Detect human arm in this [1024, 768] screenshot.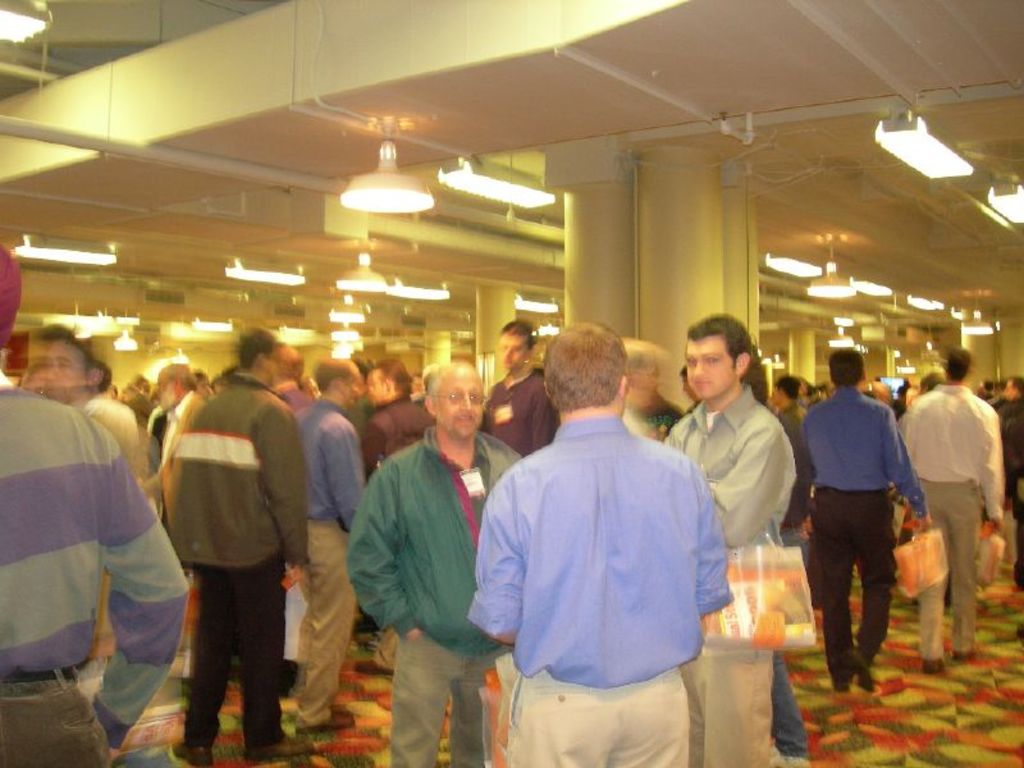
Detection: bbox=(88, 408, 189, 745).
